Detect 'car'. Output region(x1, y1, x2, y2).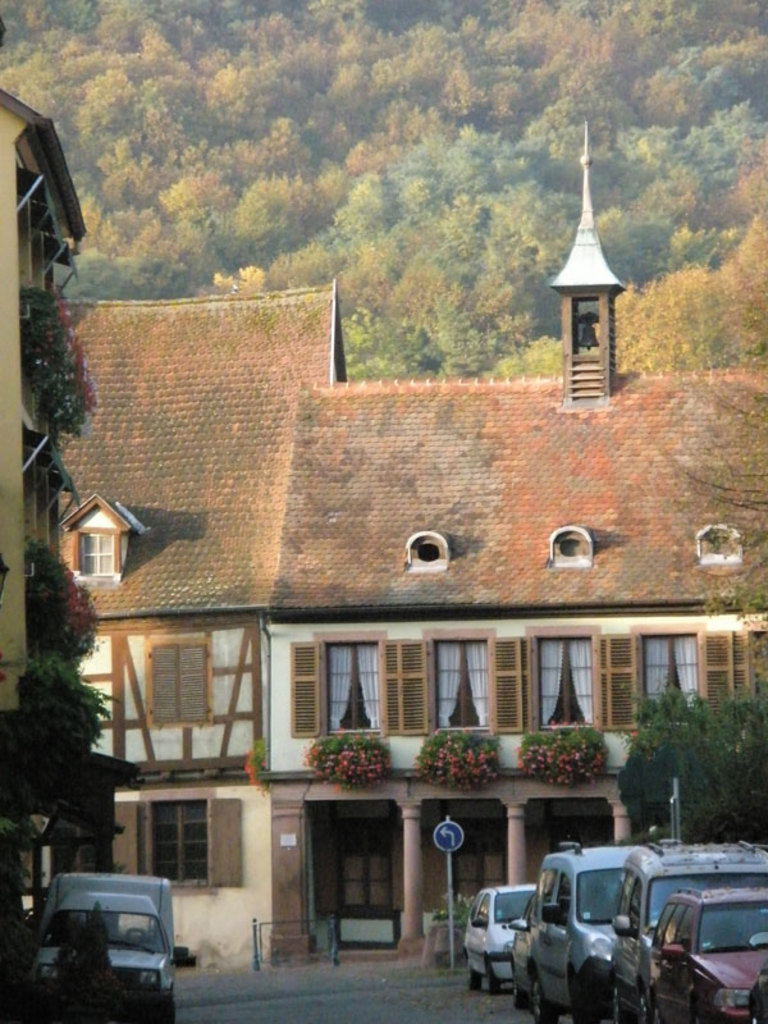
region(22, 869, 182, 1002).
